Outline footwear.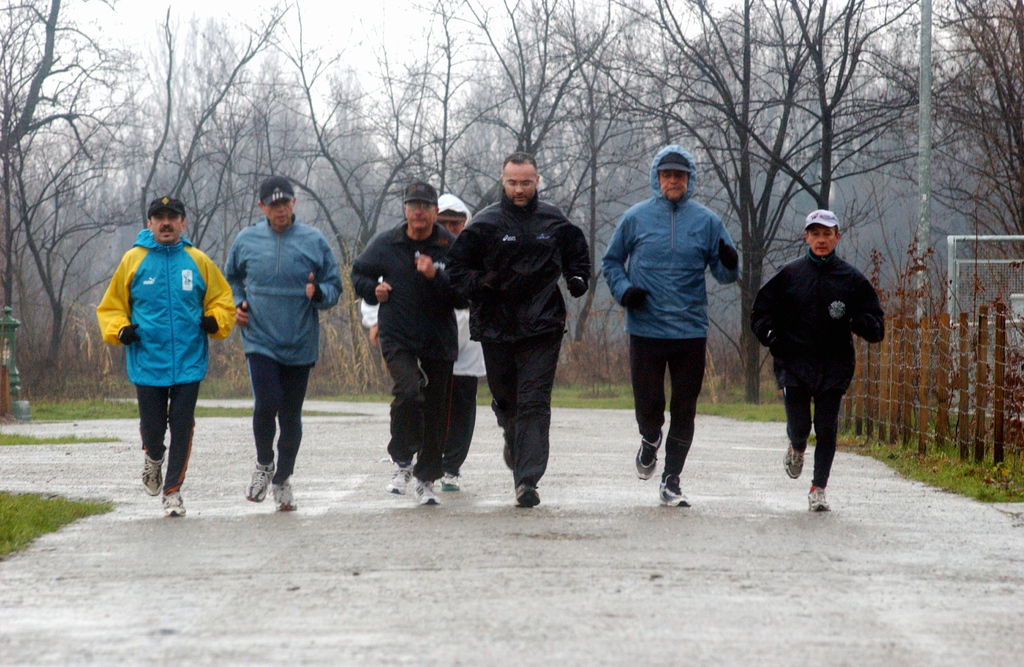
Outline: crop(273, 476, 298, 508).
